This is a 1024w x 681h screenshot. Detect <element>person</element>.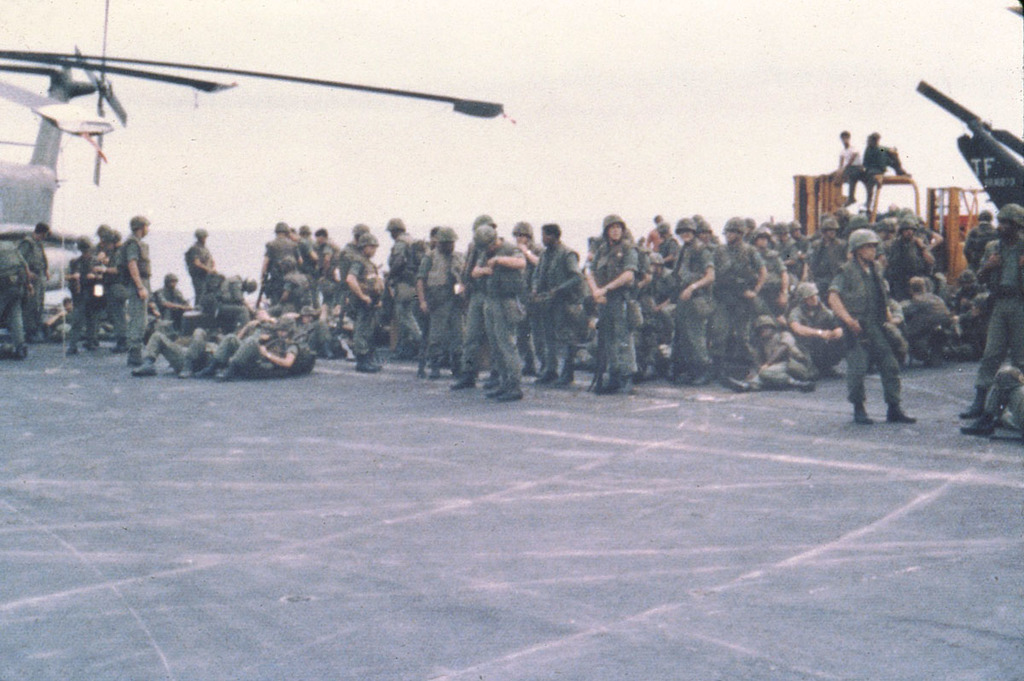
Rect(829, 224, 917, 422).
